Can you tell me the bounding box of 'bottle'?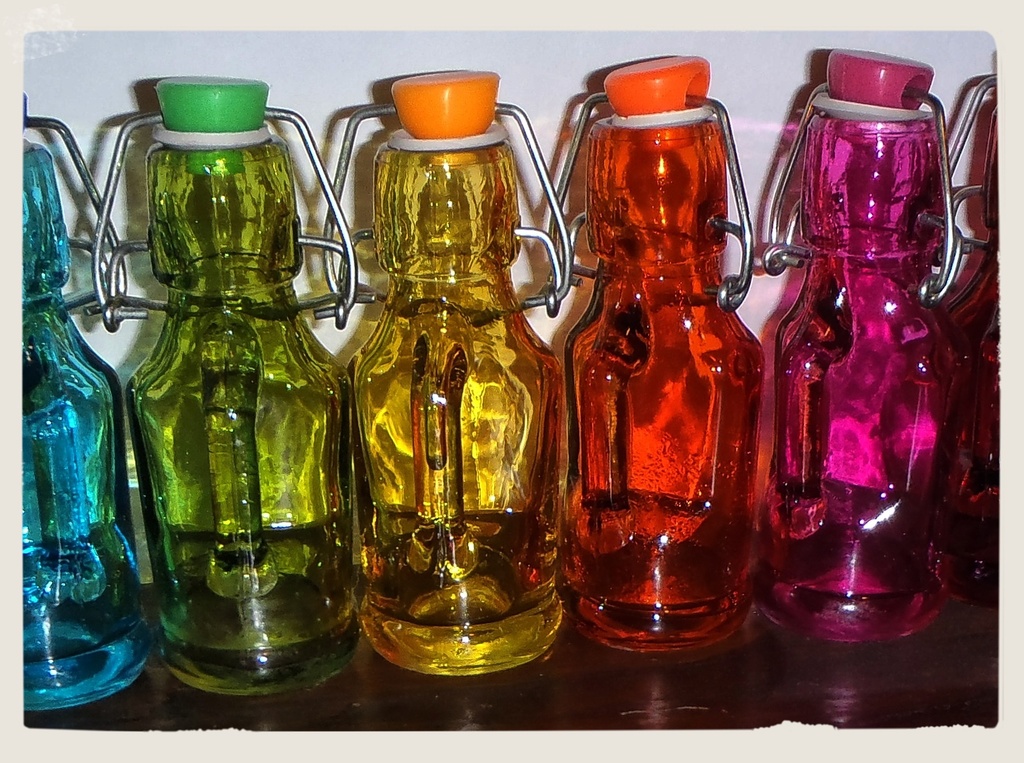
locate(755, 45, 954, 655).
